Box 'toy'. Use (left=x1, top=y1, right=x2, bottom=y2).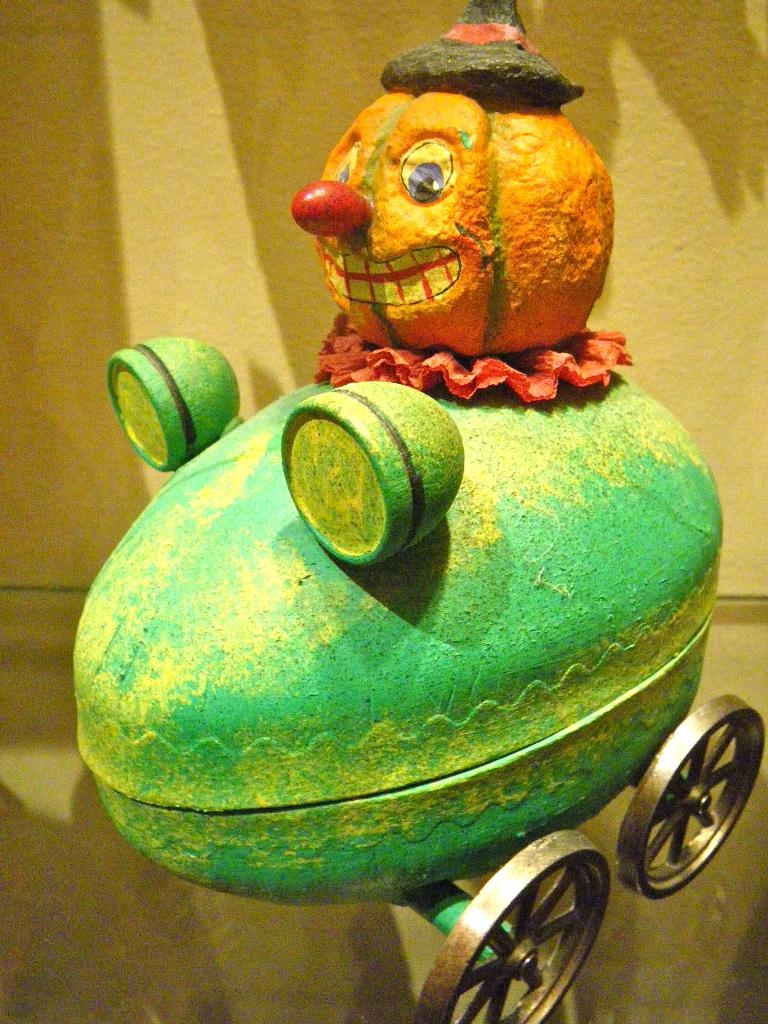
(left=86, top=0, right=767, bottom=1023).
